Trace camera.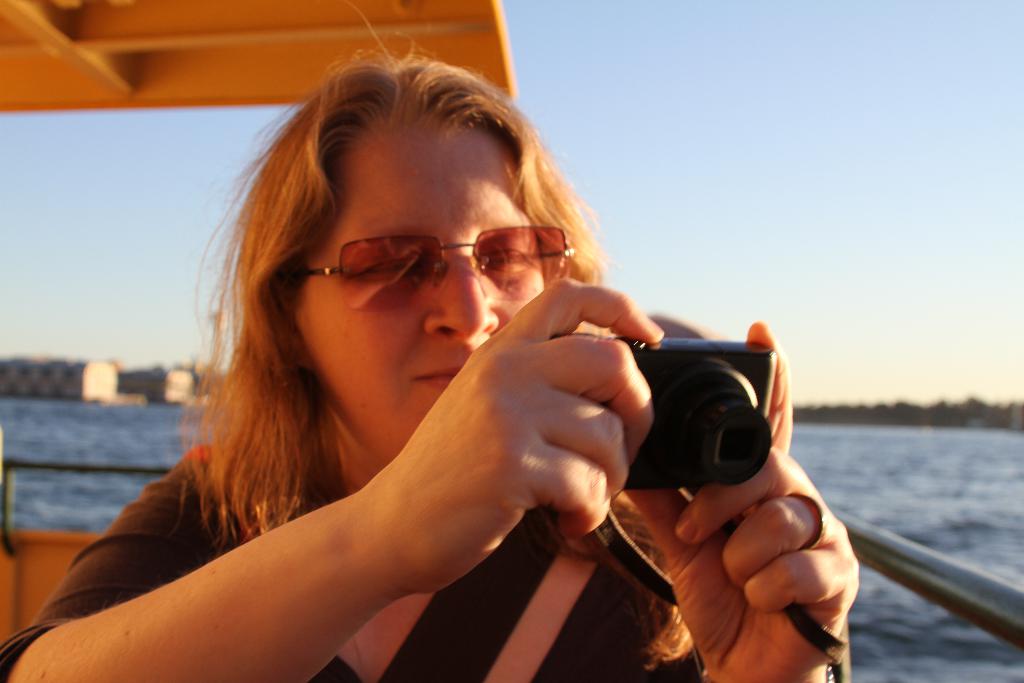
Traced to [x1=605, y1=331, x2=787, y2=509].
